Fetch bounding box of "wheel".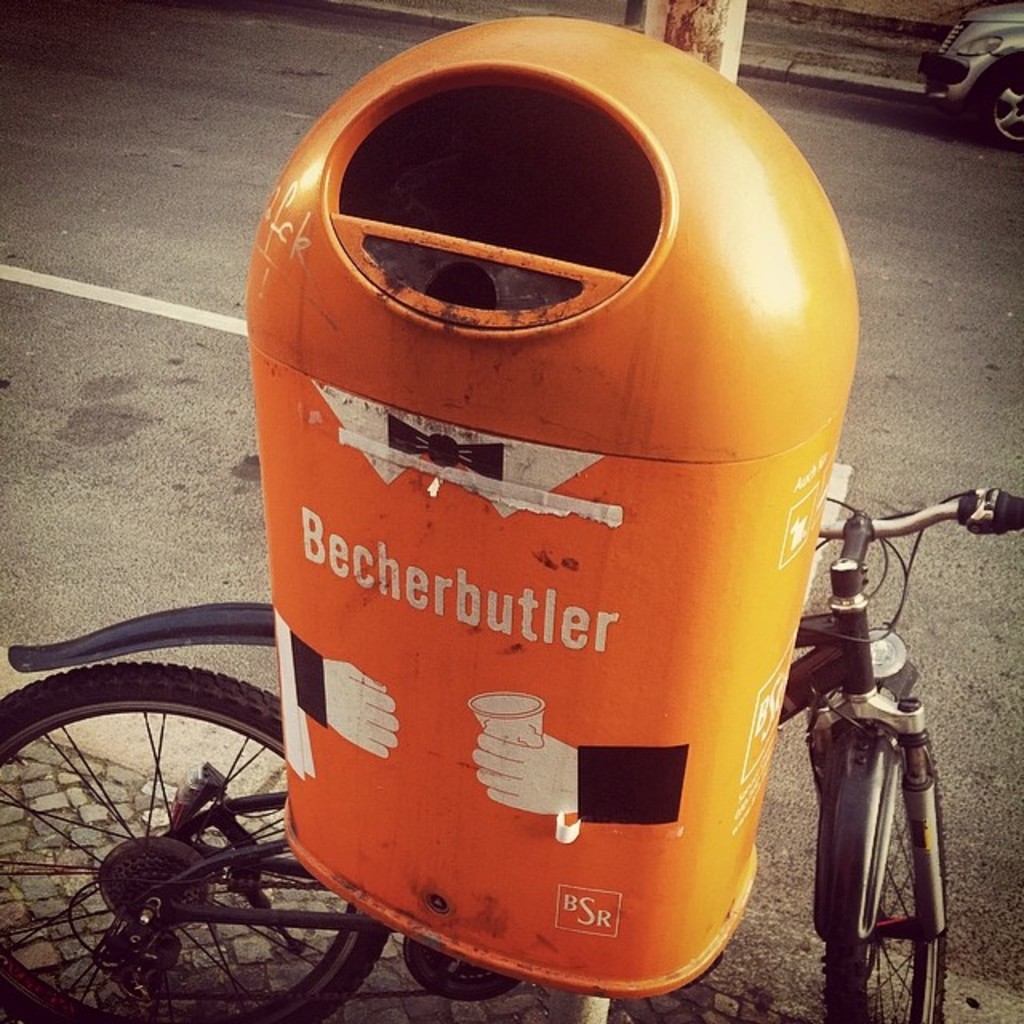
Bbox: detection(984, 64, 1022, 144).
